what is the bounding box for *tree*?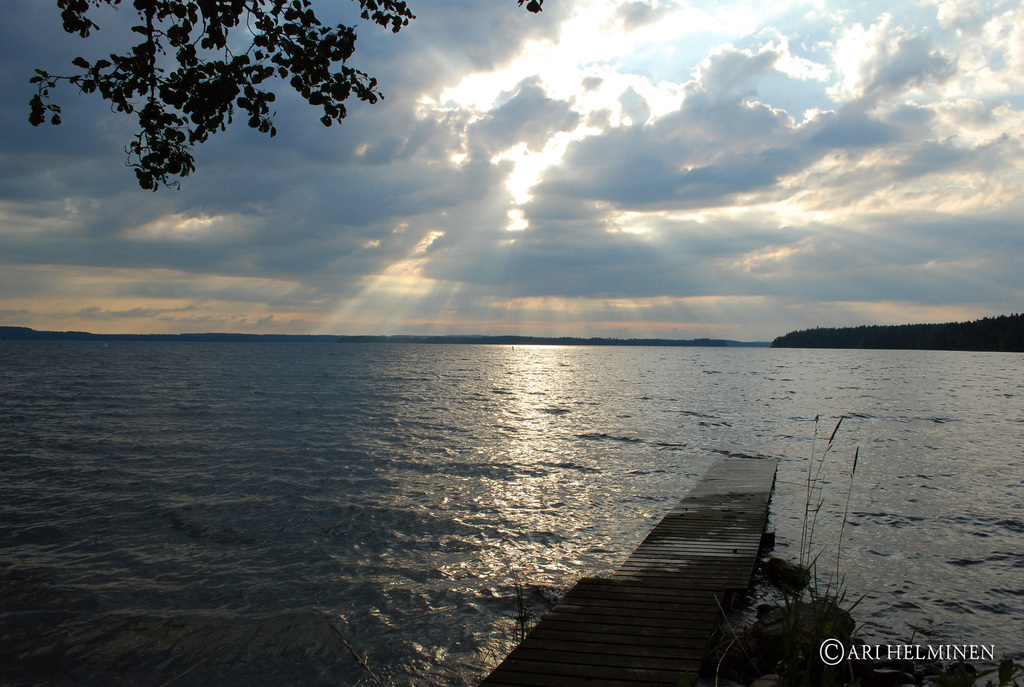
Rect(770, 305, 1021, 354).
